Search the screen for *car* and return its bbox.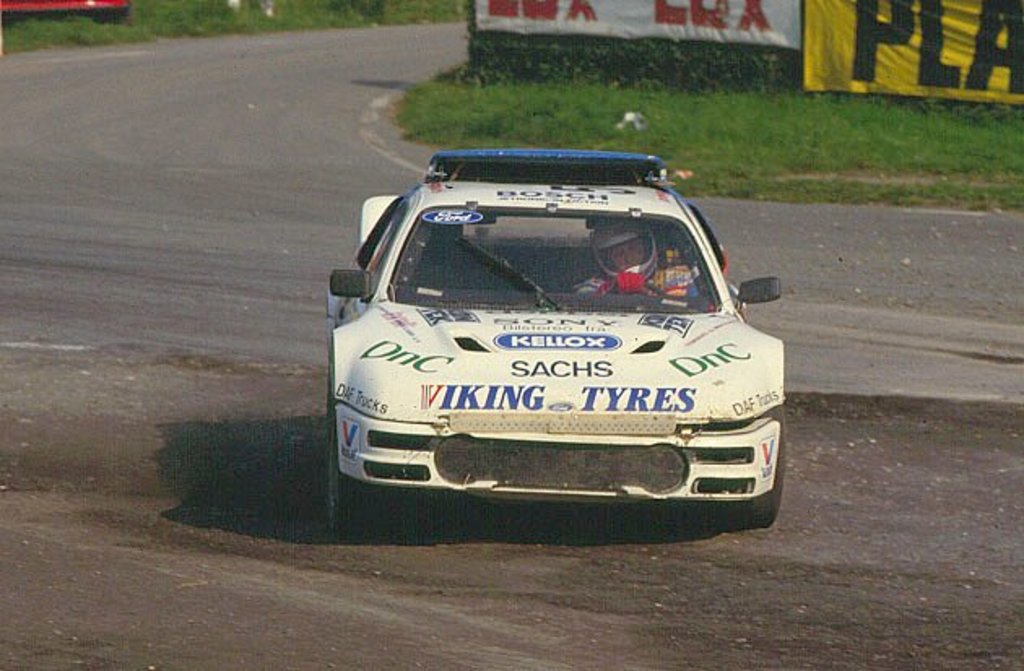
Found: region(310, 128, 803, 548).
